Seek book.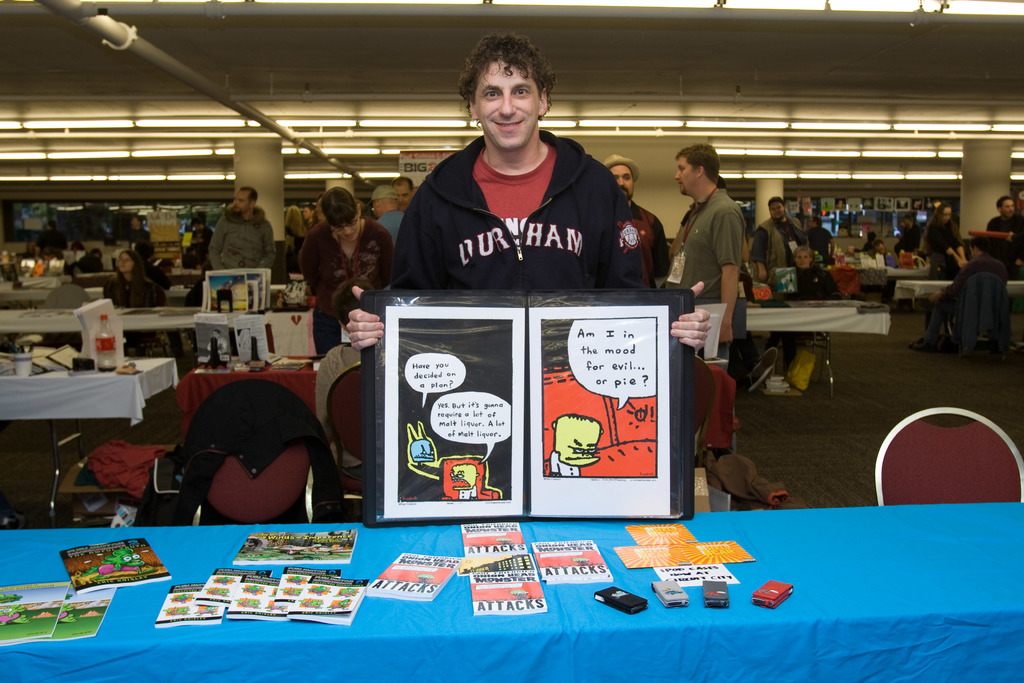
<box>0,580,67,645</box>.
